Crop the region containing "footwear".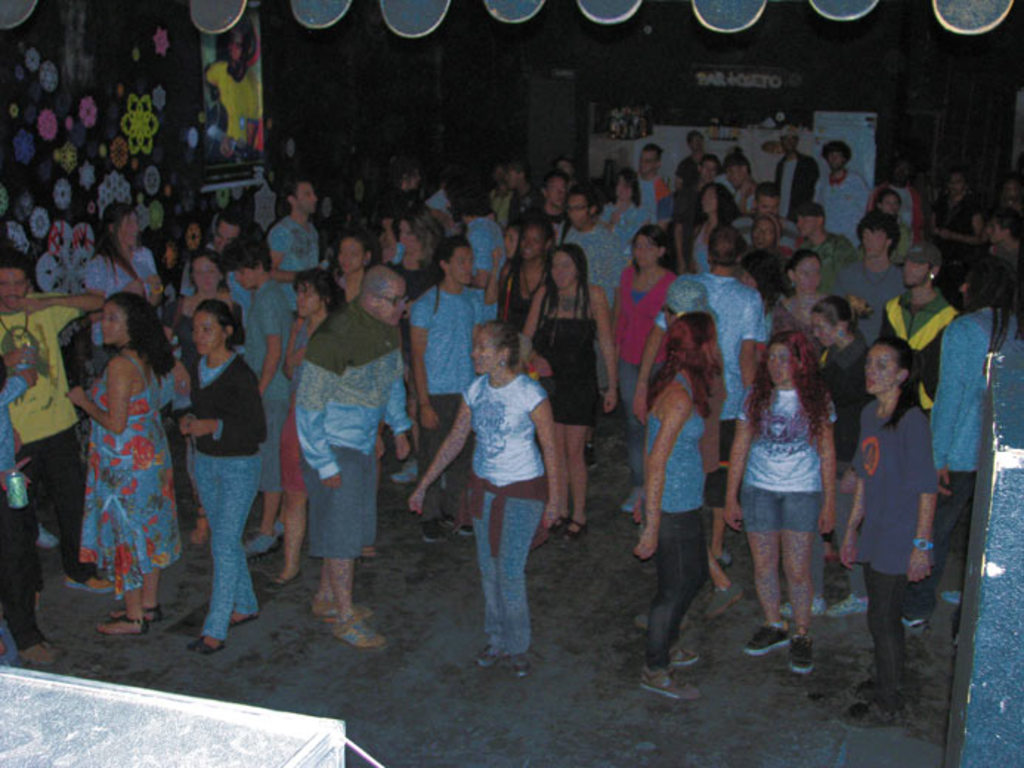
Crop region: box(313, 586, 372, 620).
